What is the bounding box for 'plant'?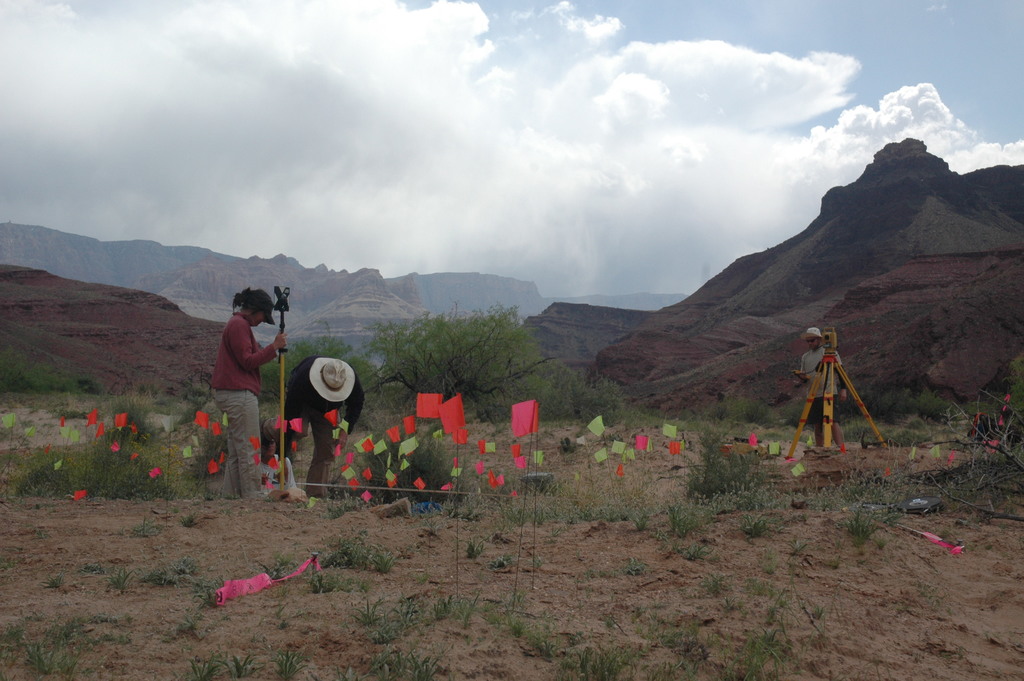
box(1000, 355, 1023, 418).
